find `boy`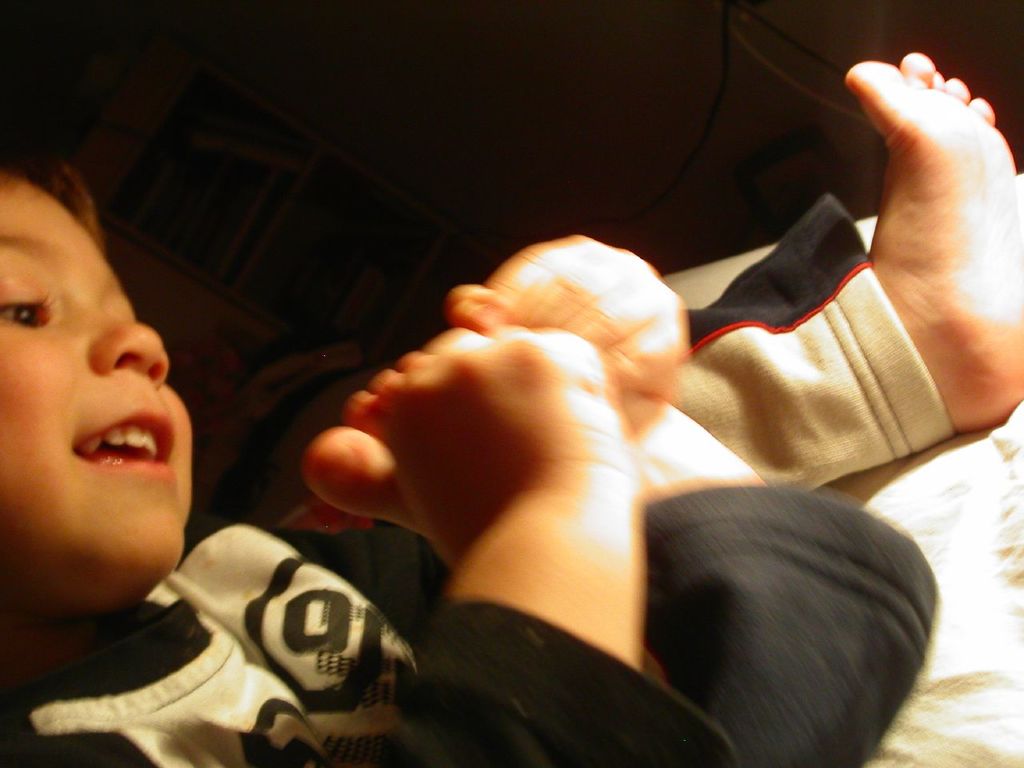
(x1=0, y1=146, x2=1023, y2=767)
